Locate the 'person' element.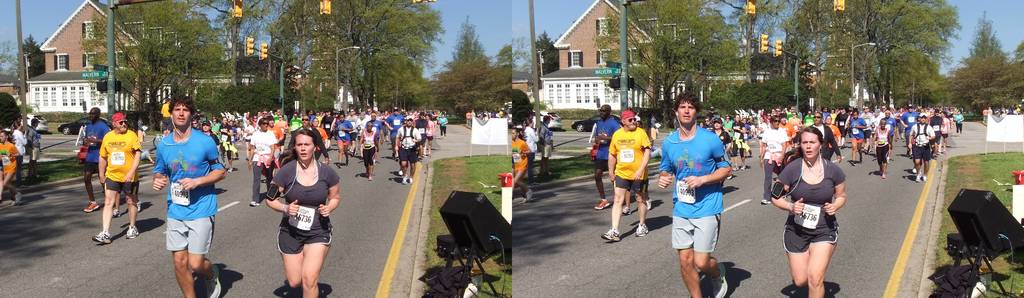
Element bbox: rect(464, 111, 474, 129).
